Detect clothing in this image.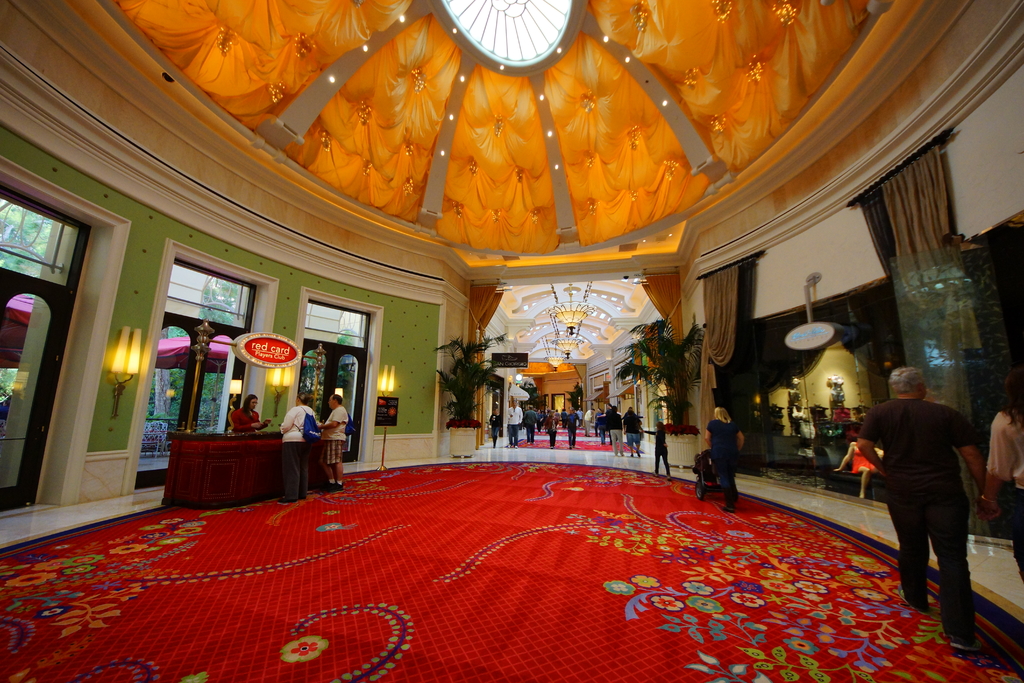
Detection: Rect(848, 380, 995, 641).
